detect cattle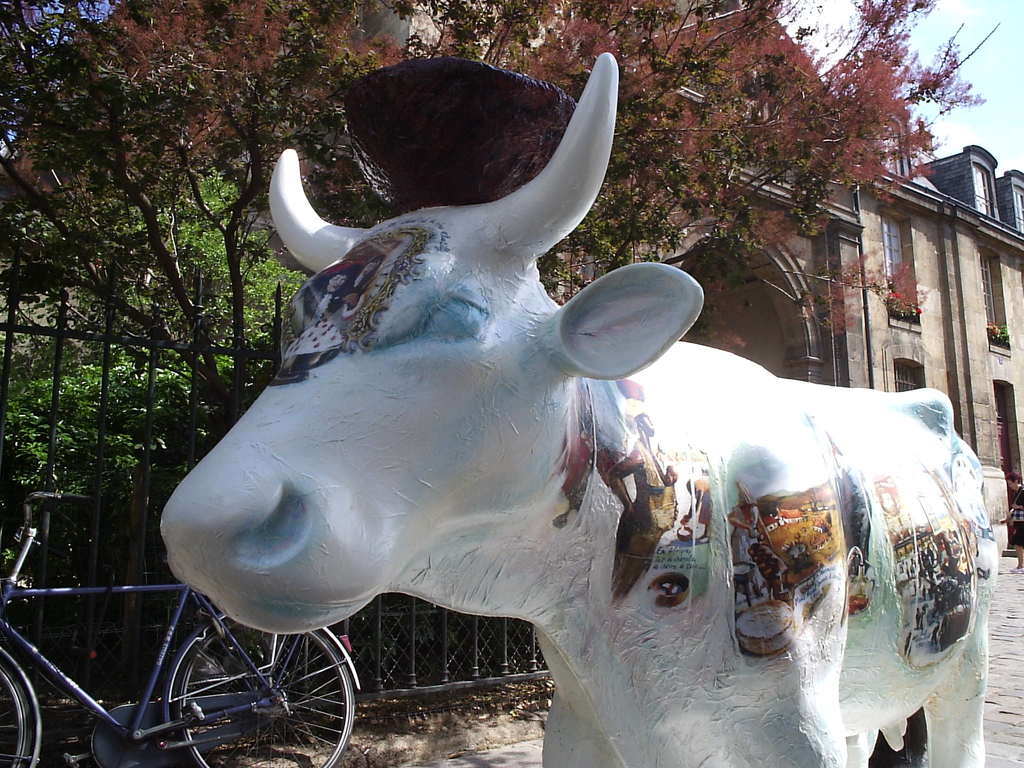
l=191, t=79, r=968, b=749
